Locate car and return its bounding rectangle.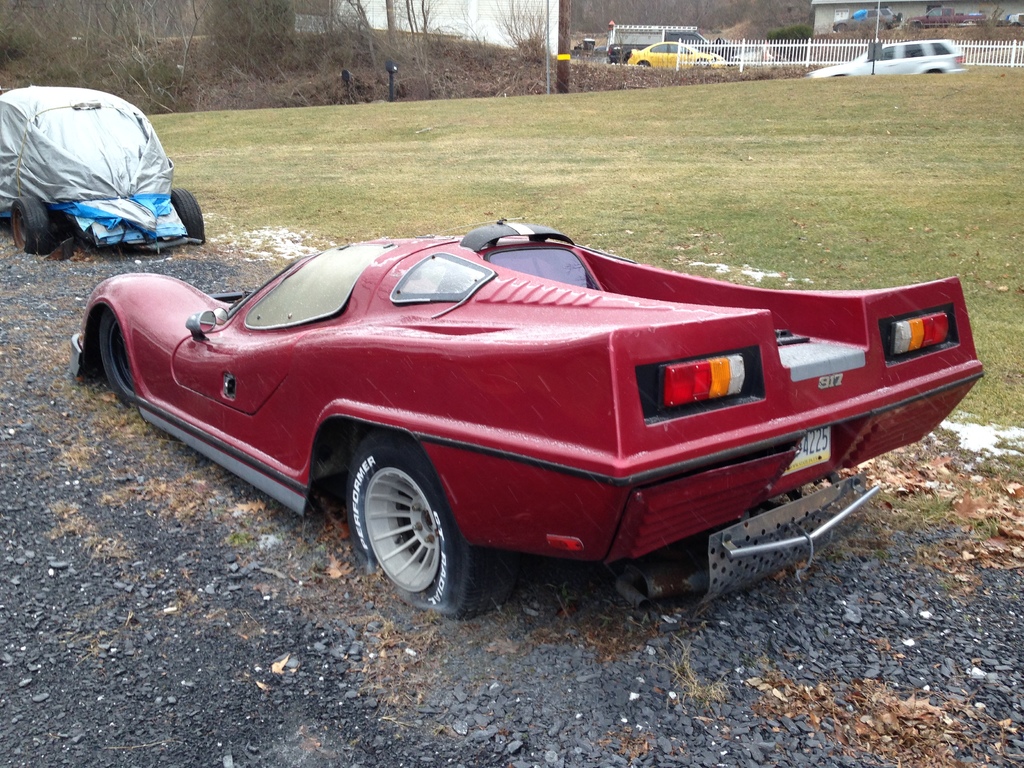
select_region(62, 211, 982, 614).
